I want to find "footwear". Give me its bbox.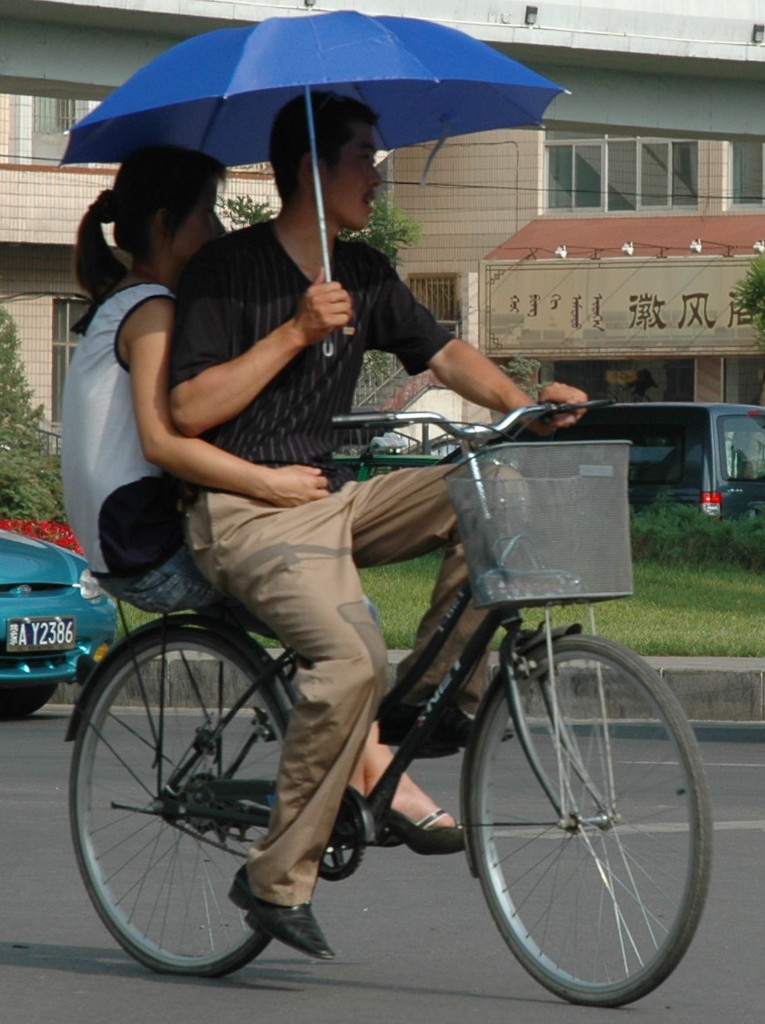
x1=244, y1=900, x2=335, y2=964.
